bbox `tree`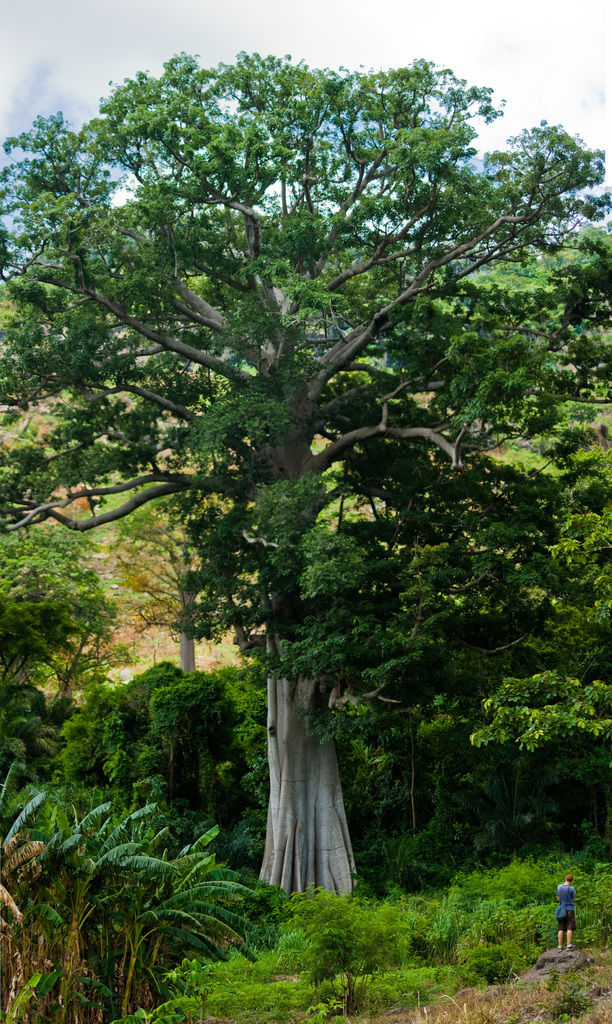
x1=19, y1=61, x2=574, y2=912
